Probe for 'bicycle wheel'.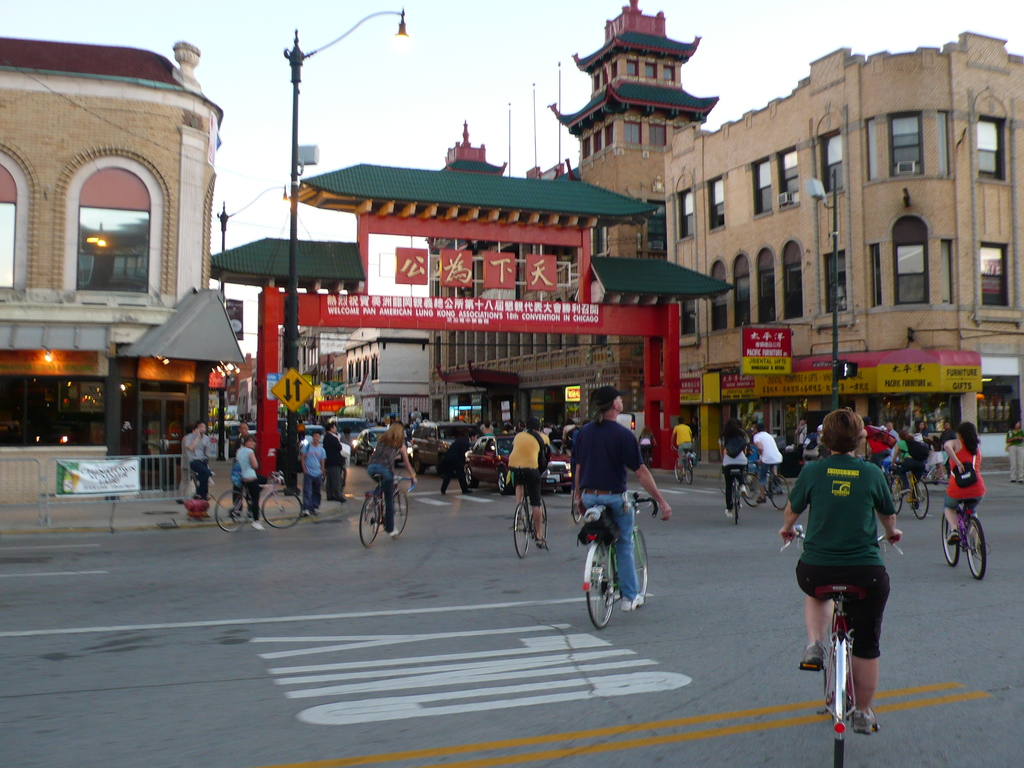
Probe result: {"x1": 513, "y1": 502, "x2": 530, "y2": 559}.
